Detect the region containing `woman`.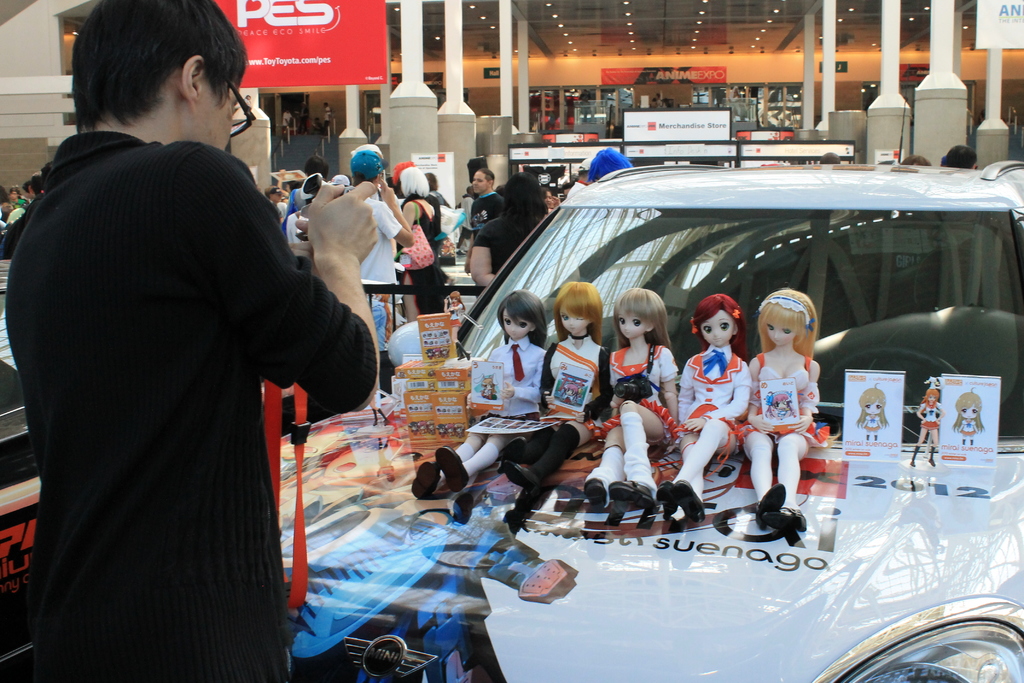
{"x1": 952, "y1": 384, "x2": 987, "y2": 450}.
